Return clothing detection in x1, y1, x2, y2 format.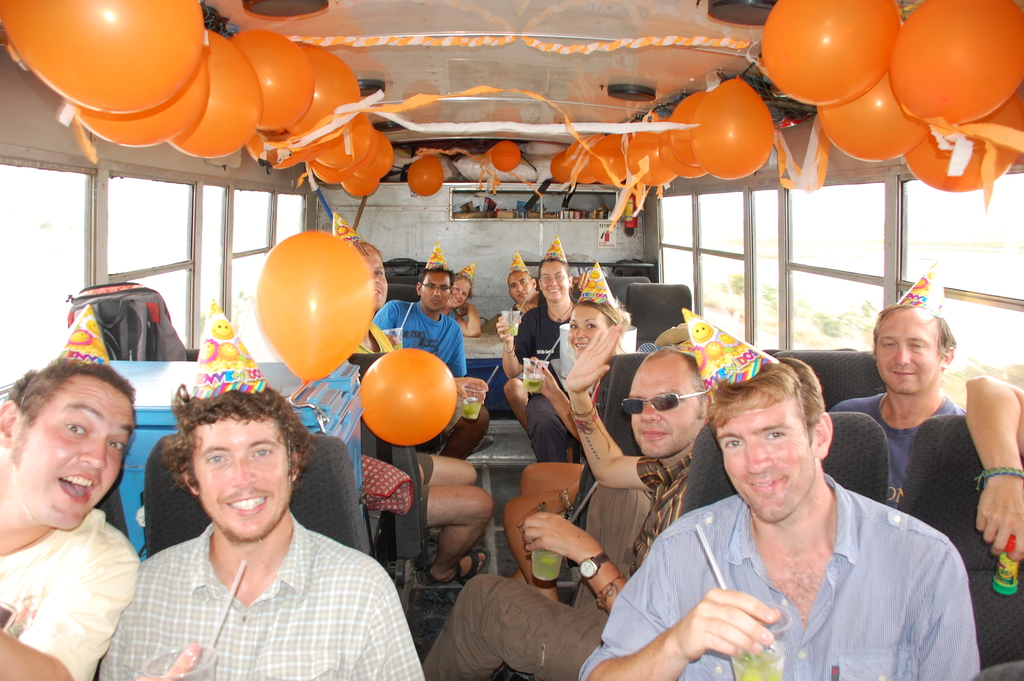
0, 504, 140, 680.
